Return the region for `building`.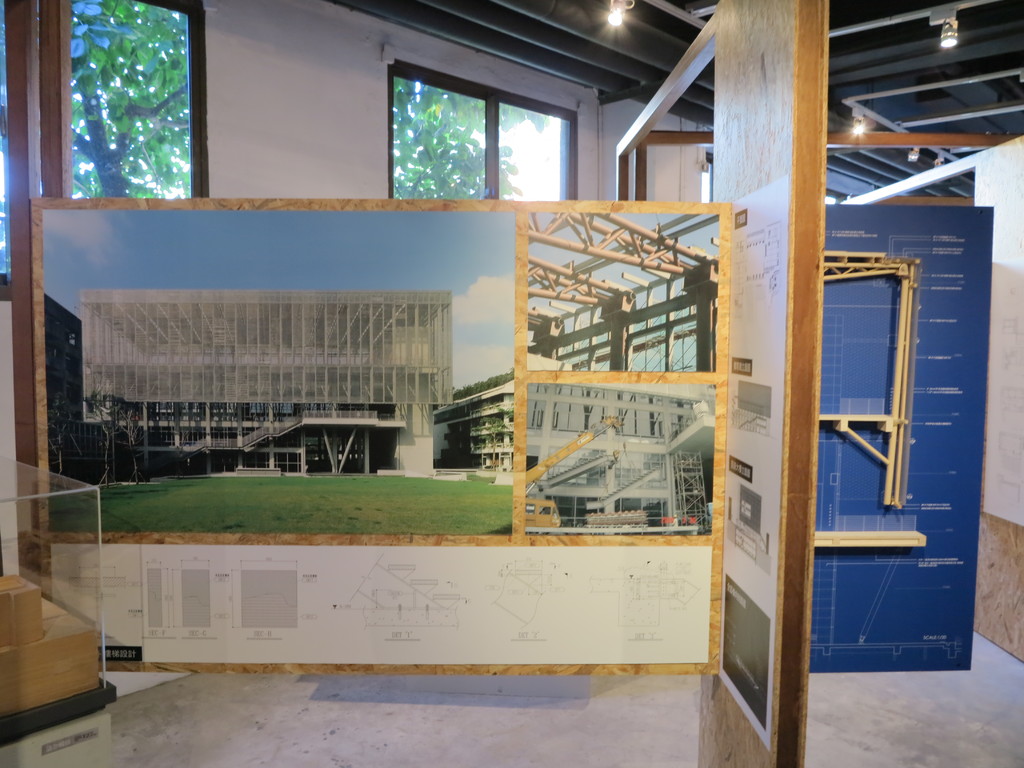
<bbox>0, 0, 1023, 765</bbox>.
